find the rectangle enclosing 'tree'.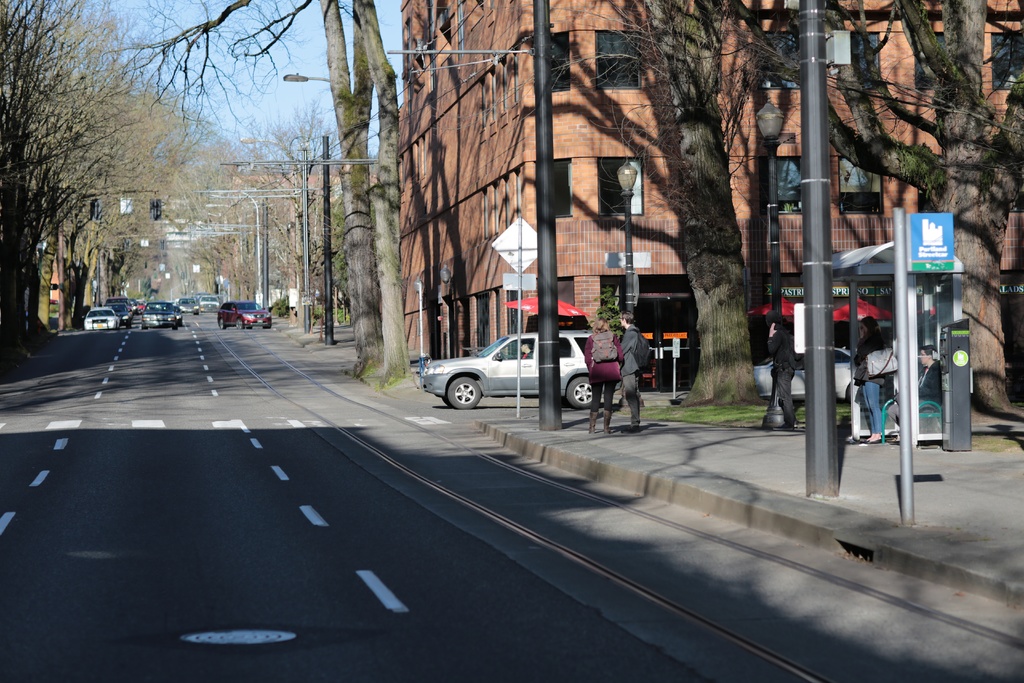
[819,0,1023,437].
